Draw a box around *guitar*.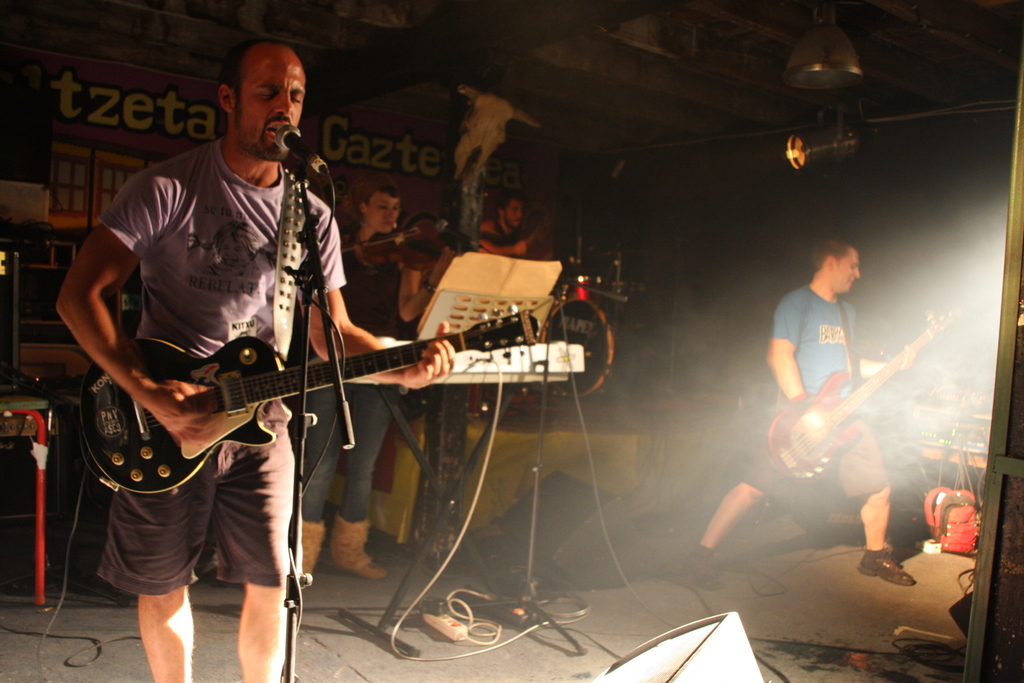
(left=767, top=308, right=959, bottom=479).
